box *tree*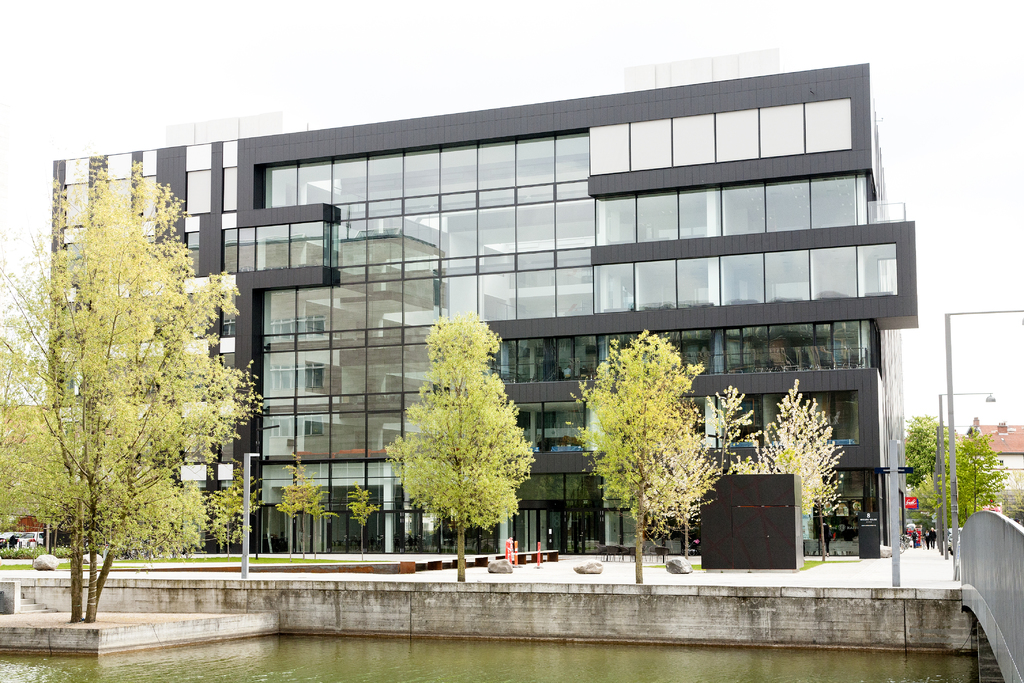
left=901, top=474, right=964, bottom=529
